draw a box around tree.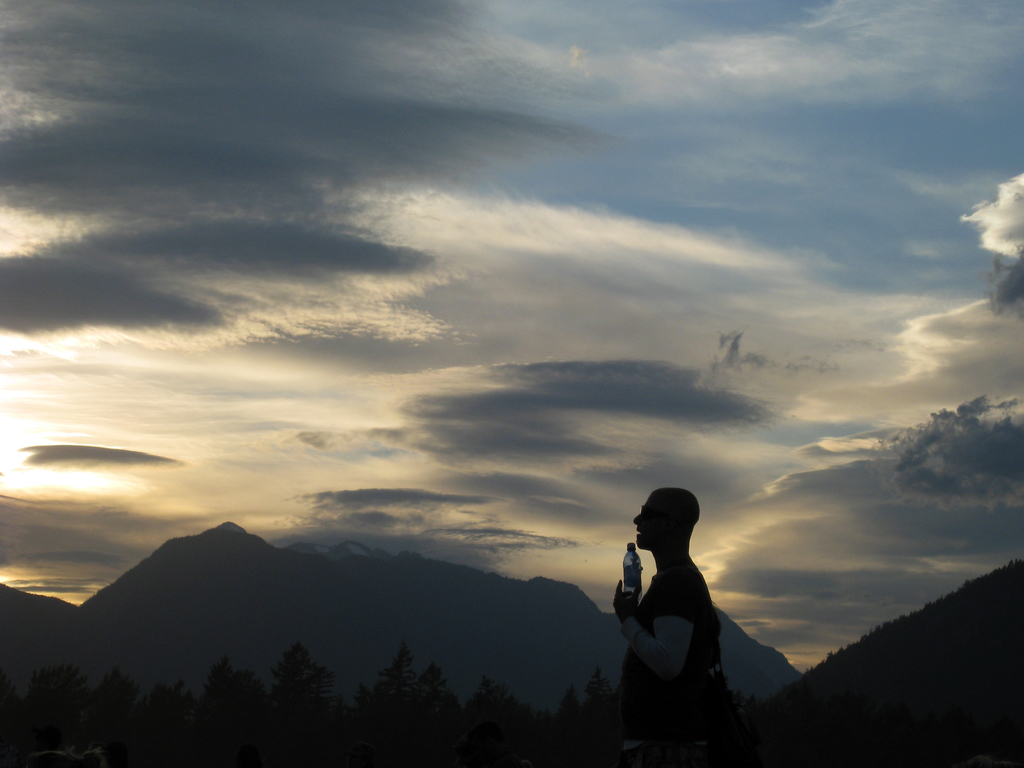
{"left": 369, "top": 637, "right": 465, "bottom": 767}.
